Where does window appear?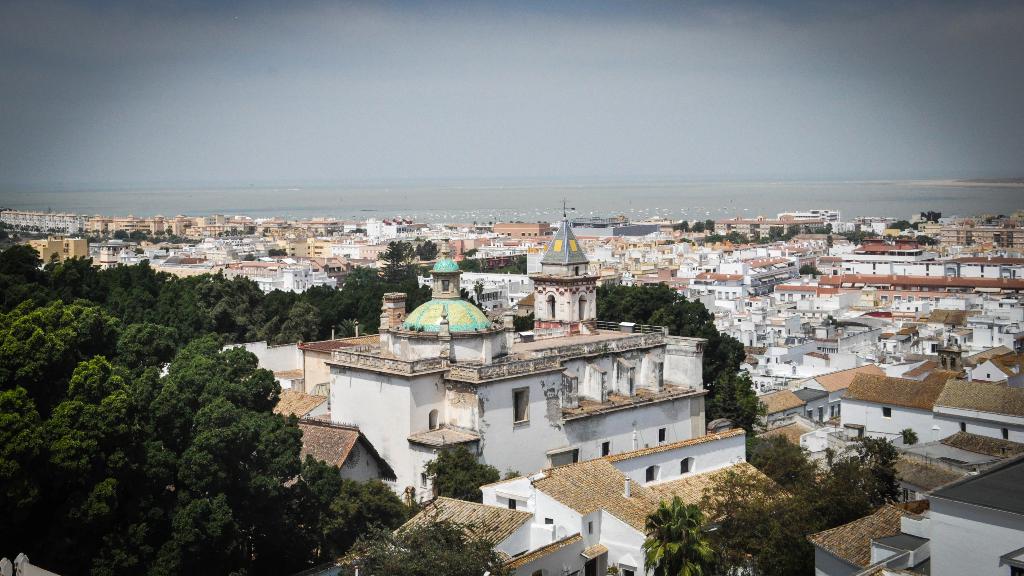
Appears at Rect(621, 559, 636, 575).
